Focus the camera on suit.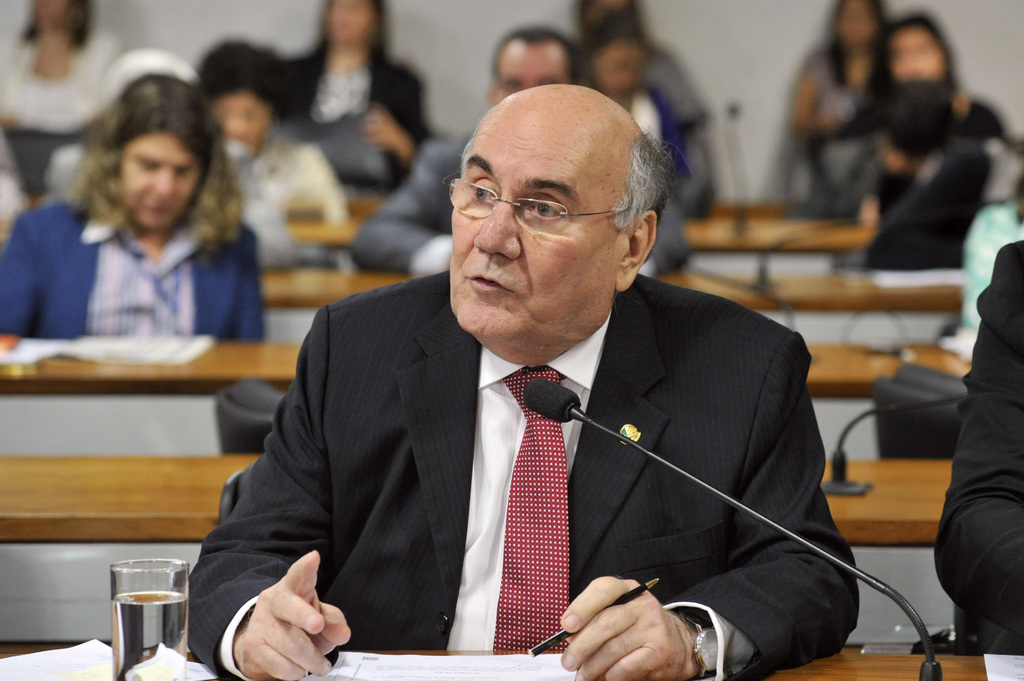
Focus region: 933 238 1023 658.
